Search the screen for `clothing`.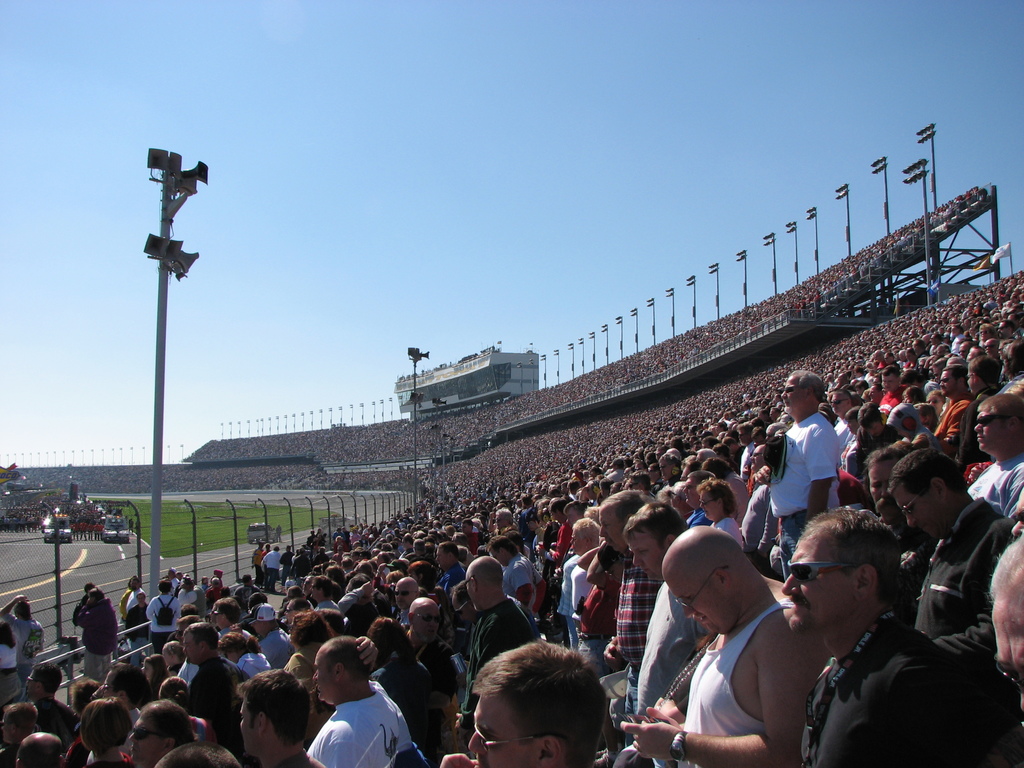
Found at detection(556, 520, 573, 569).
